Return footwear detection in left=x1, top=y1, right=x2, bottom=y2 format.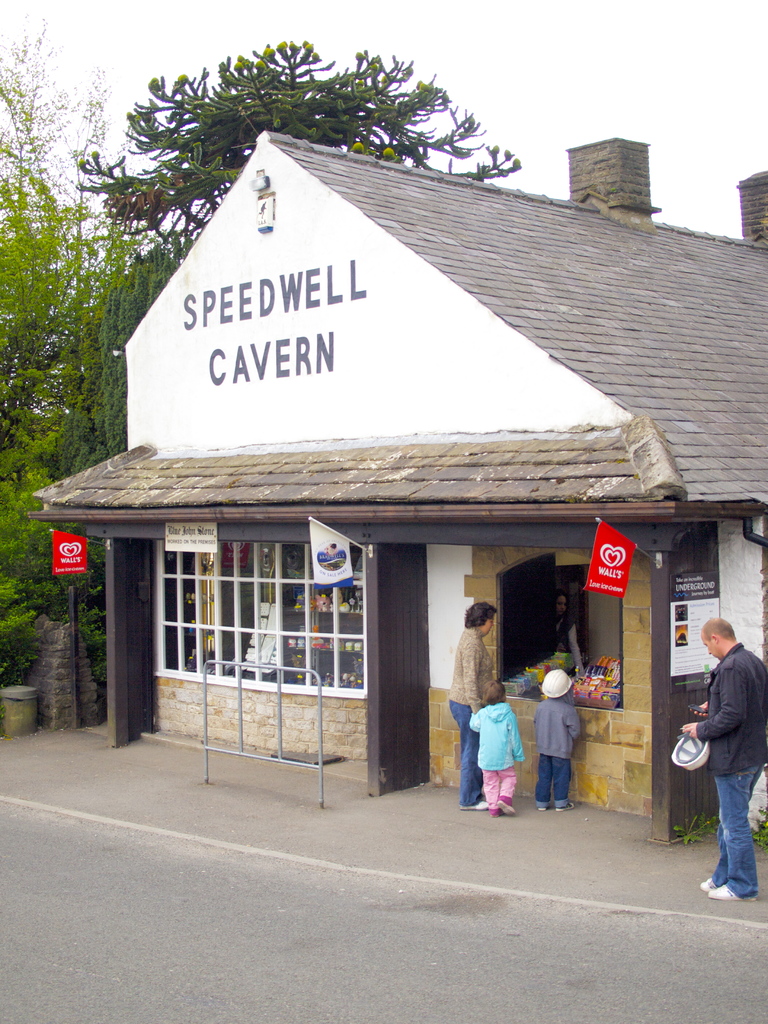
left=495, top=806, right=511, bottom=815.
